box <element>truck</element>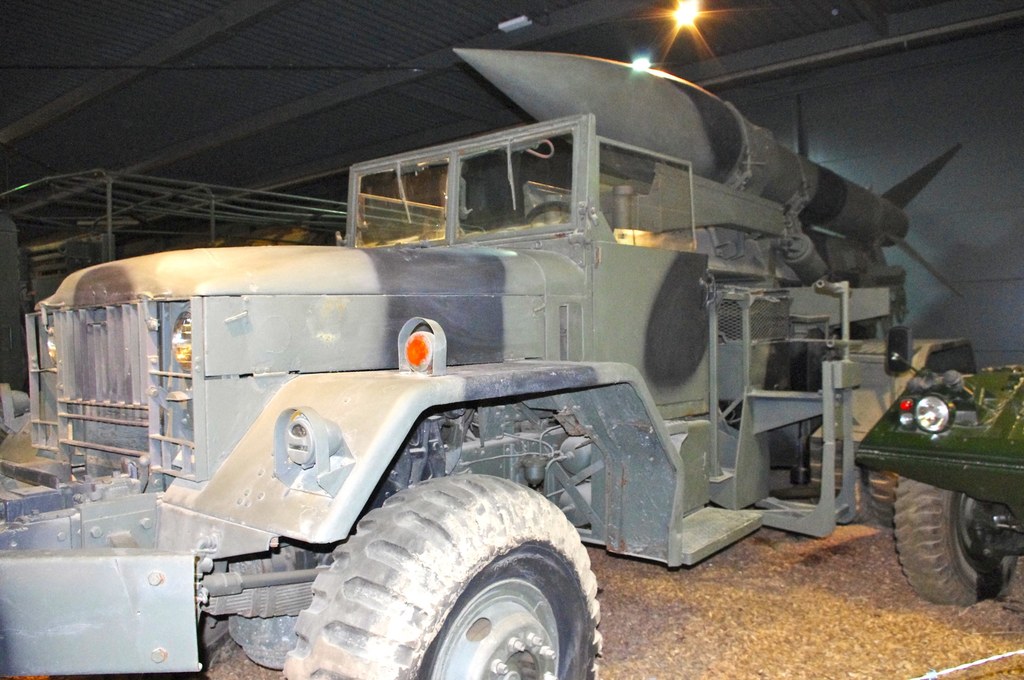
bbox=[28, 120, 934, 638]
